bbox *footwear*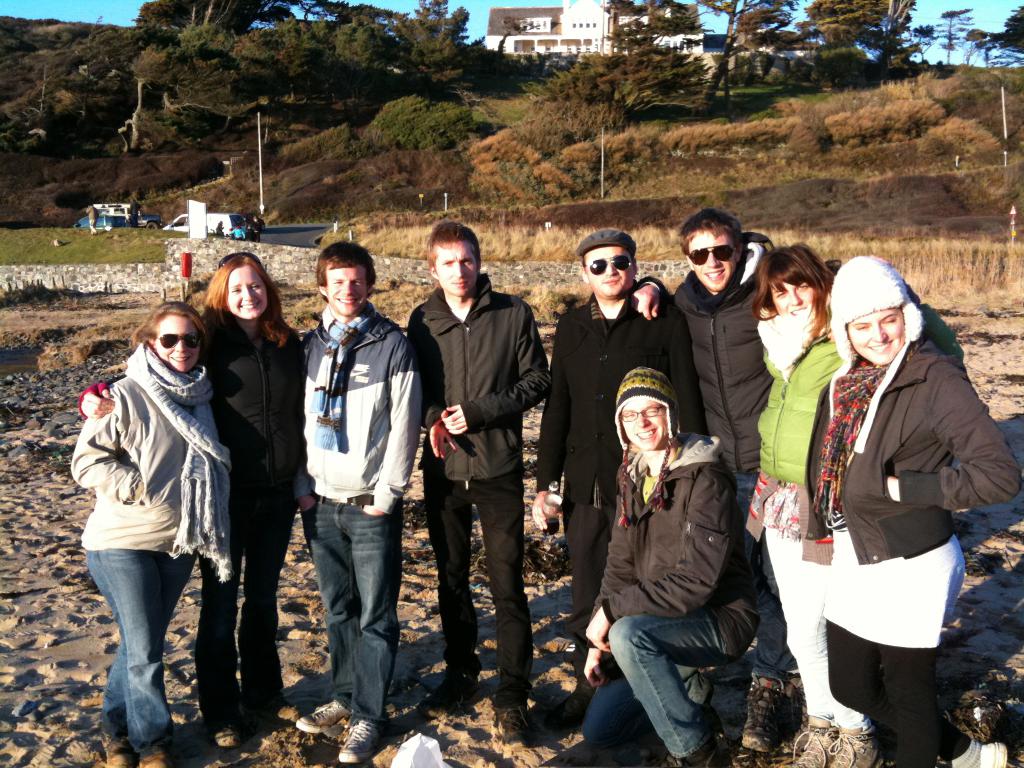
{"x1": 975, "y1": 732, "x2": 1006, "y2": 767}
